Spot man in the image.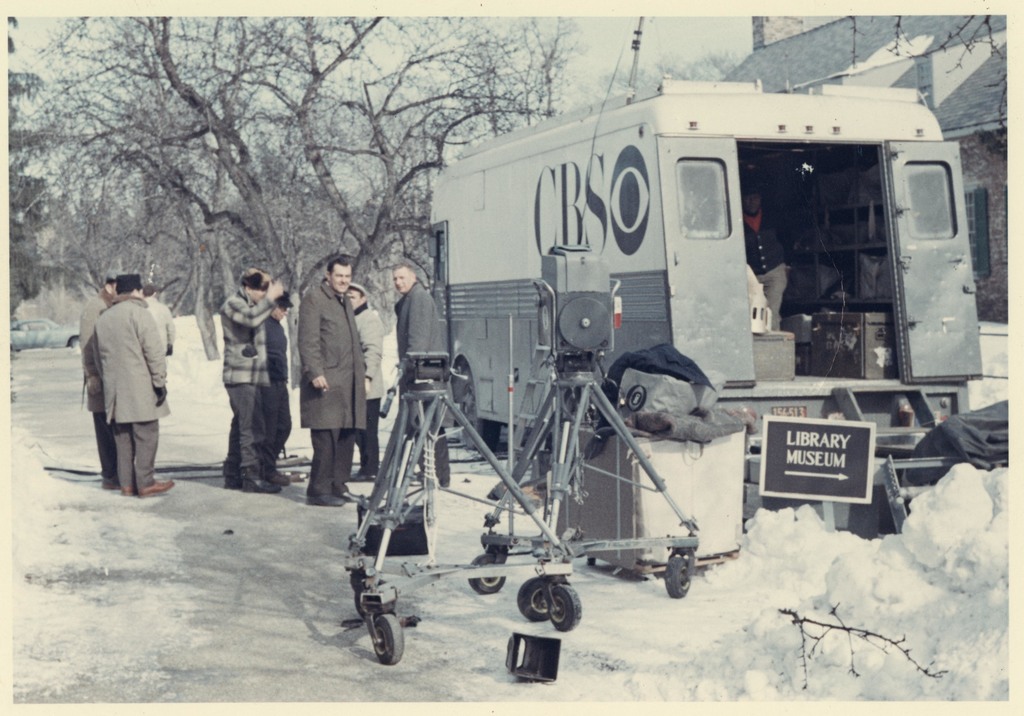
man found at {"left": 264, "top": 289, "right": 293, "bottom": 488}.
